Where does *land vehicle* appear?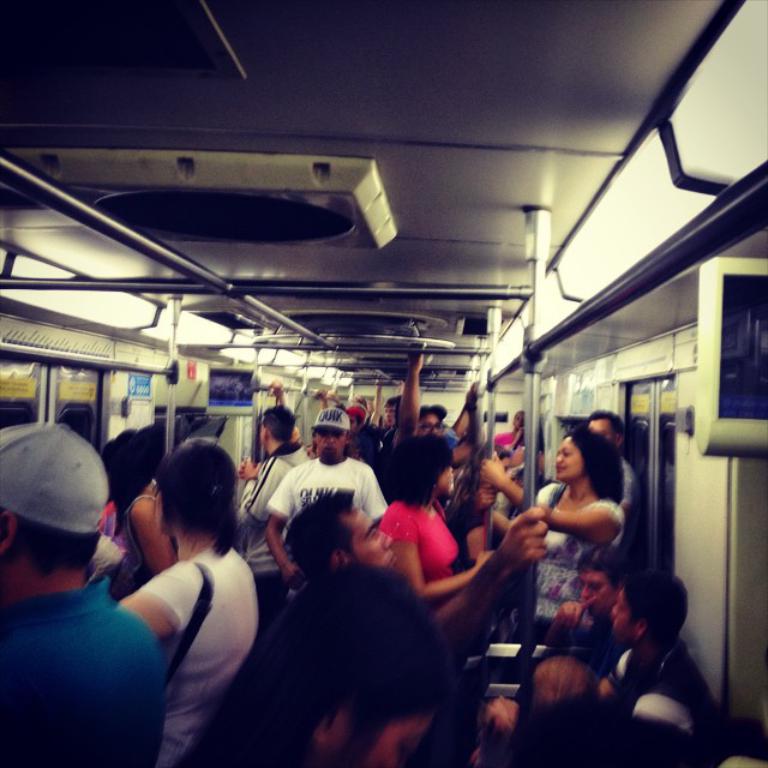
Appears at crop(1, 4, 767, 766).
